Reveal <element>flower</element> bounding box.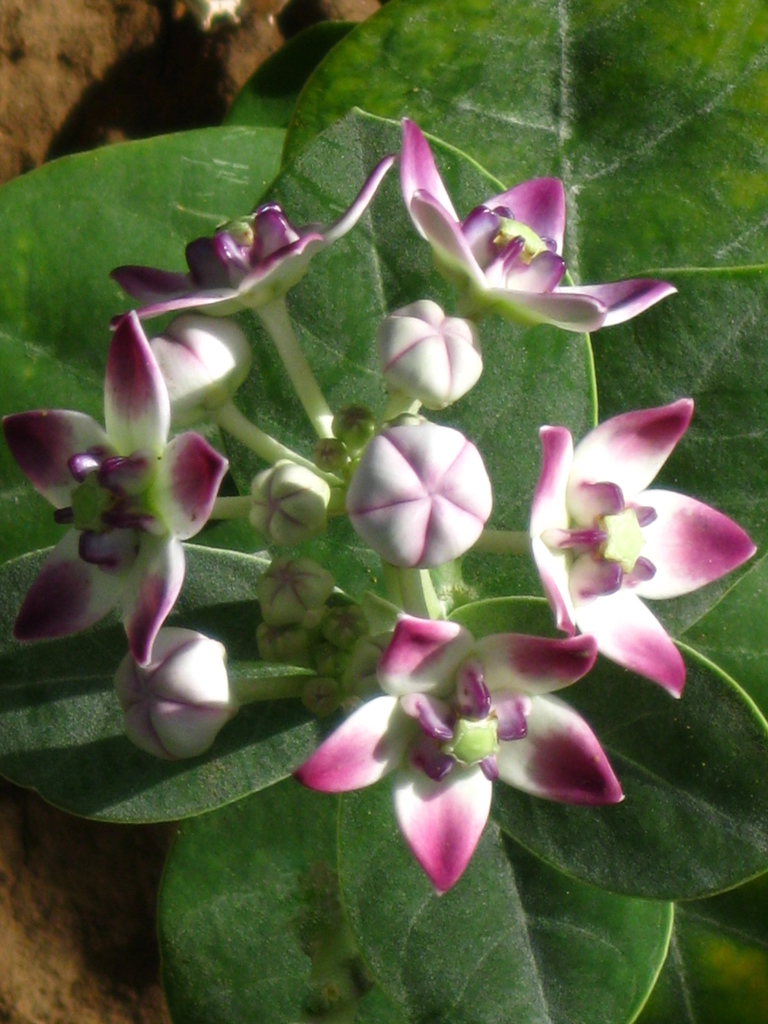
Revealed: (112,620,234,764).
